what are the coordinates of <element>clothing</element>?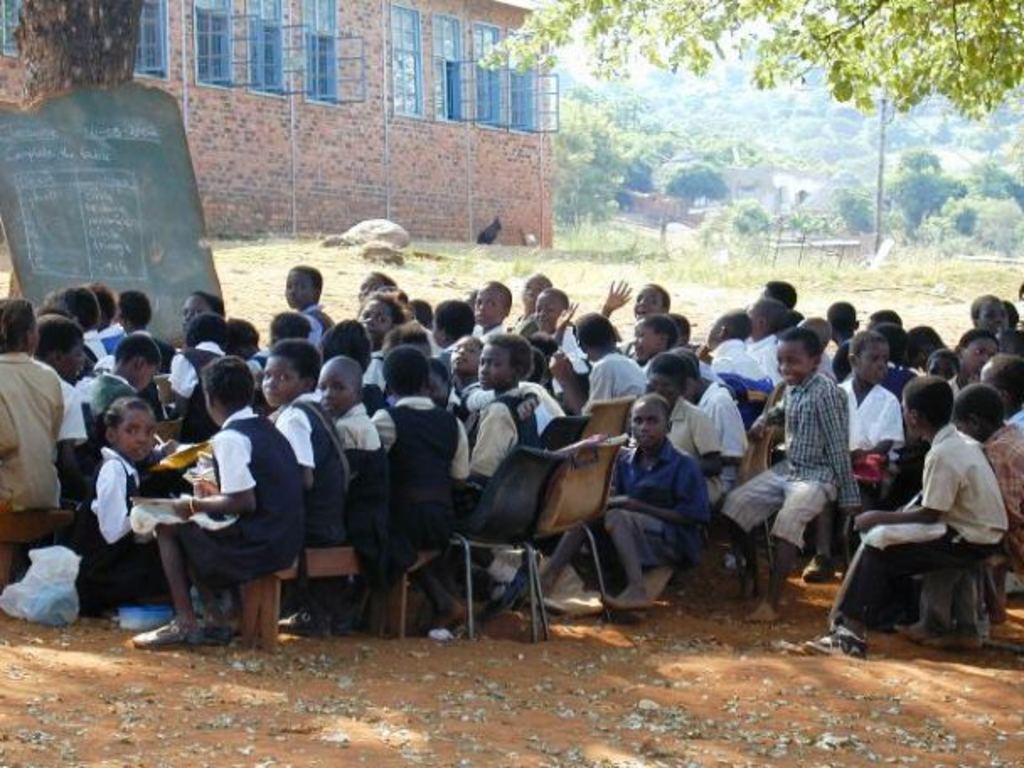
select_region(62, 377, 88, 478).
